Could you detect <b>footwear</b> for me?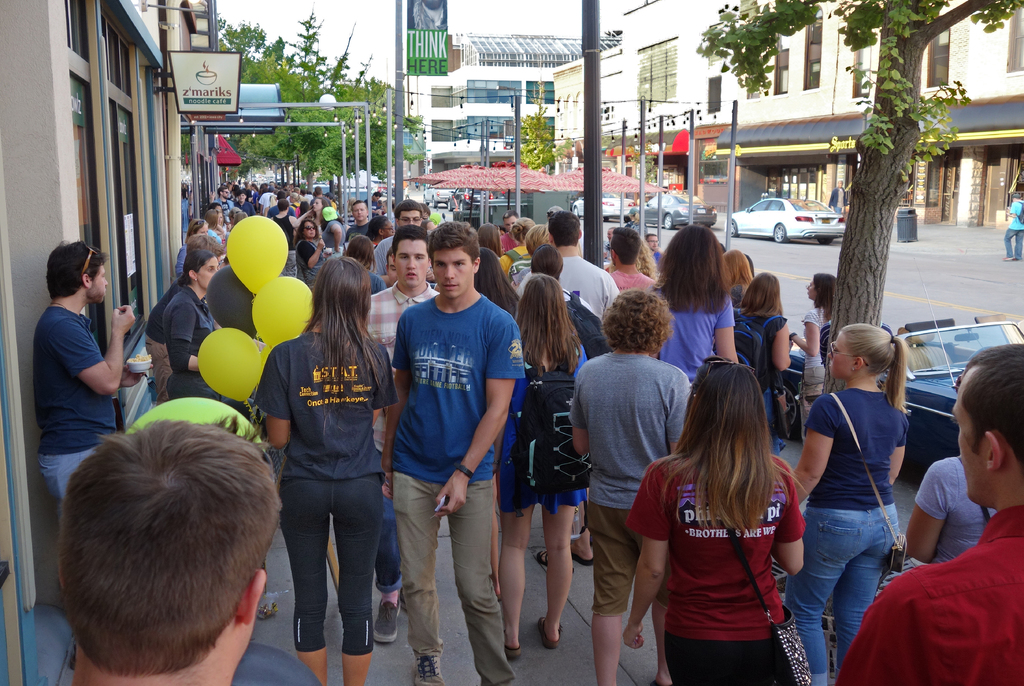
Detection result: l=570, t=535, r=594, b=568.
